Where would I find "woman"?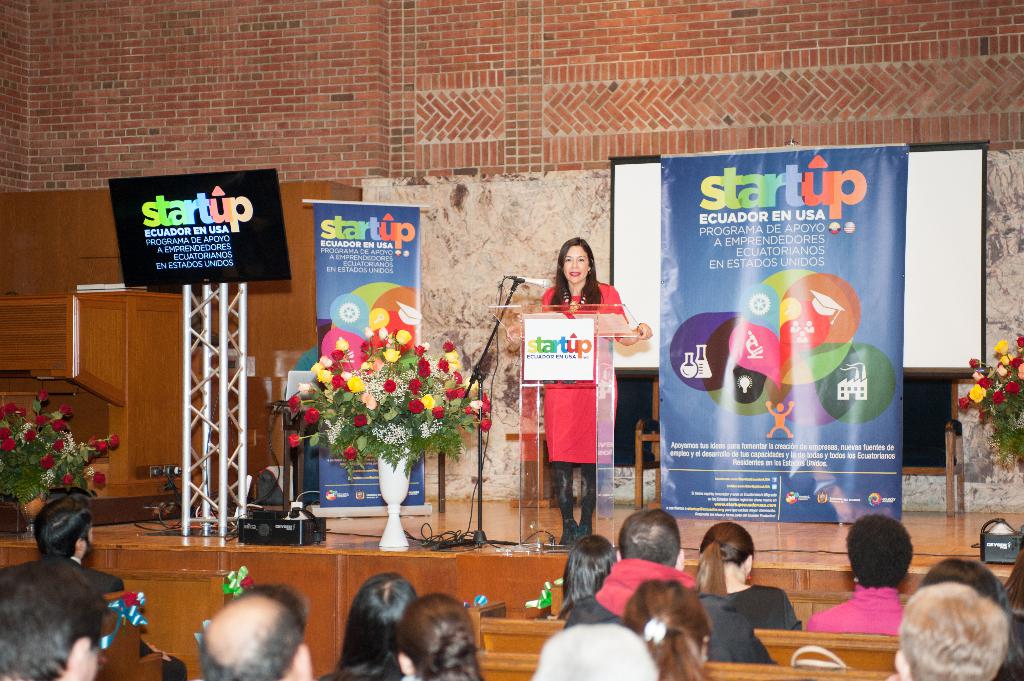
At <region>689, 519, 808, 662</region>.
